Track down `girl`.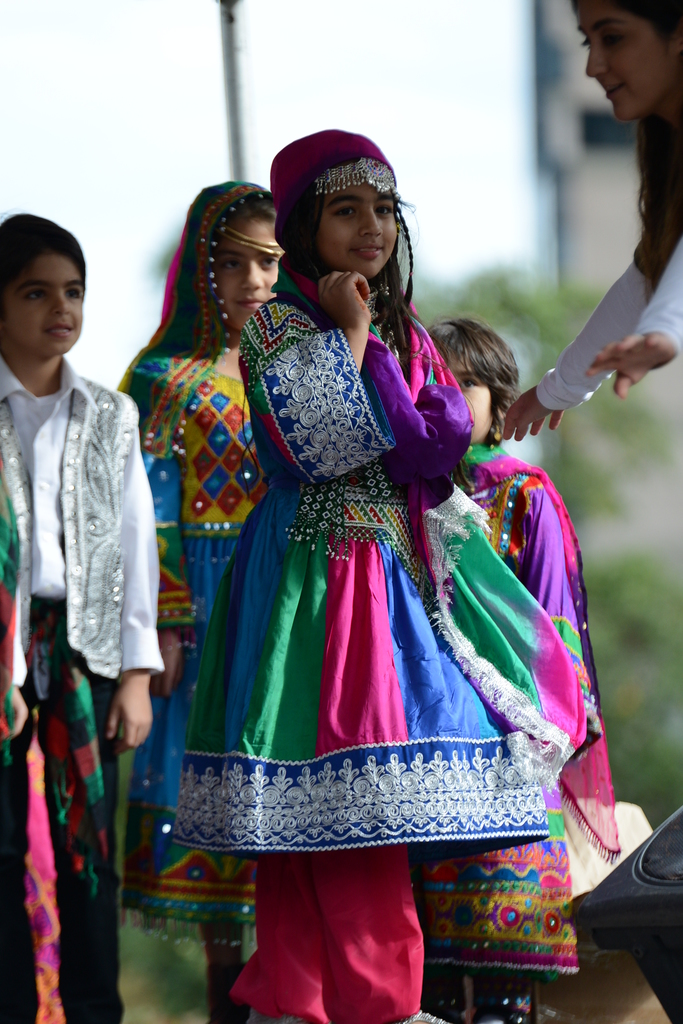
Tracked to [172,125,585,1023].
